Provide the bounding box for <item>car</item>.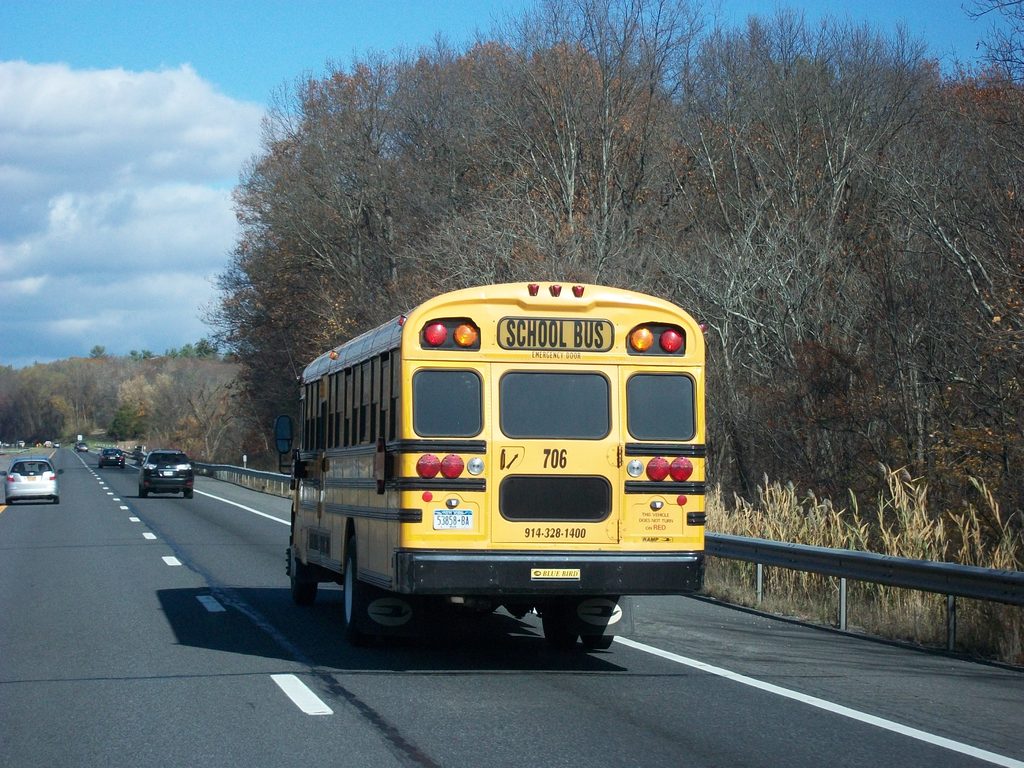
(99, 447, 125, 468).
